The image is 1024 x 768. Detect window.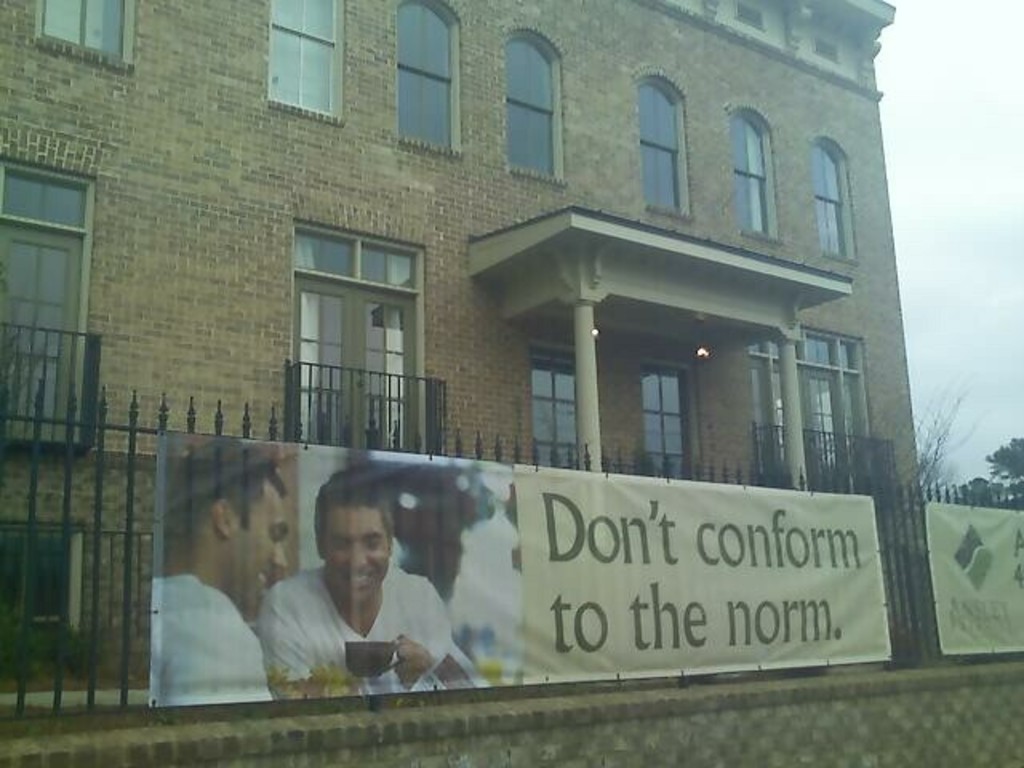
Detection: locate(642, 366, 690, 483).
